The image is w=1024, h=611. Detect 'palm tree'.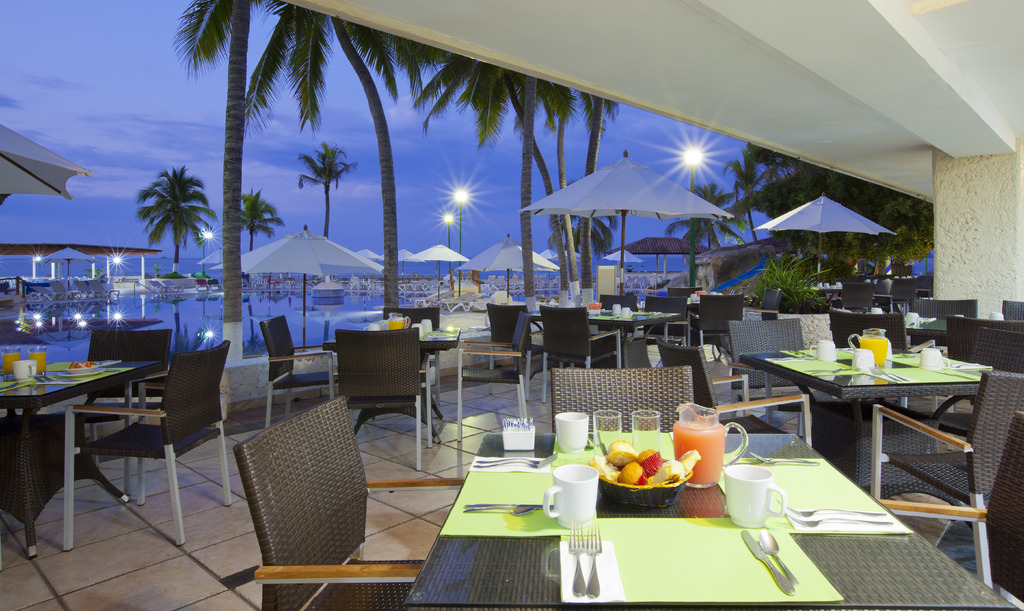
Detection: 479:68:619:205.
